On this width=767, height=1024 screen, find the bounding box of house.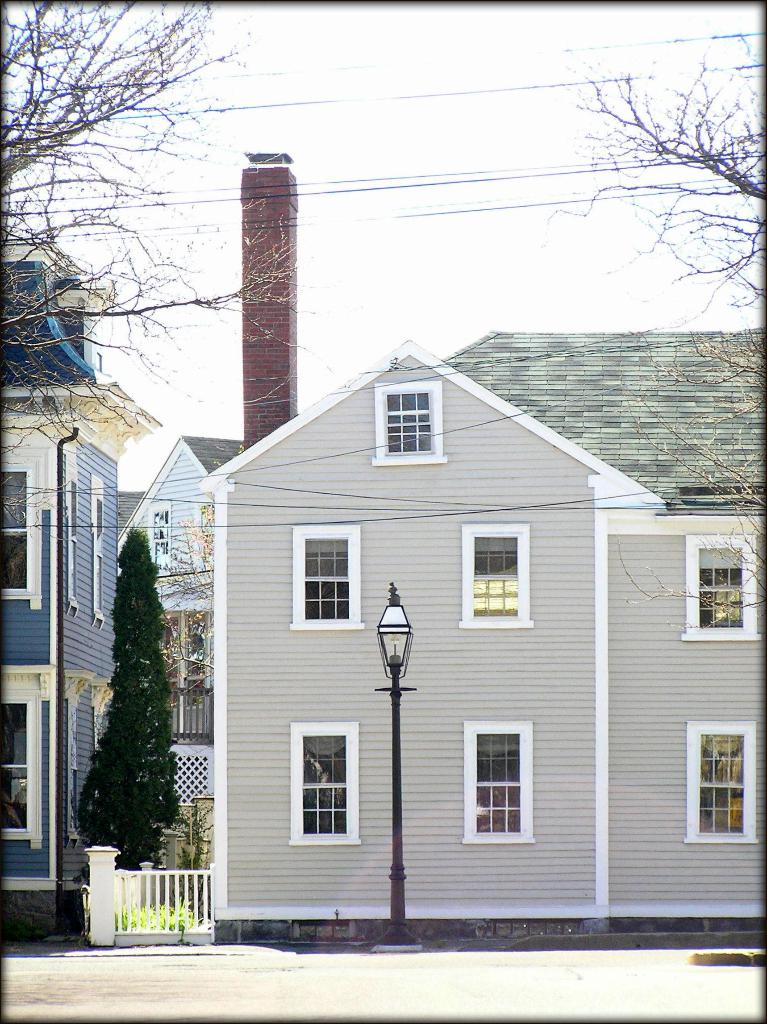
Bounding box: pyautogui.locateOnScreen(115, 431, 234, 925).
